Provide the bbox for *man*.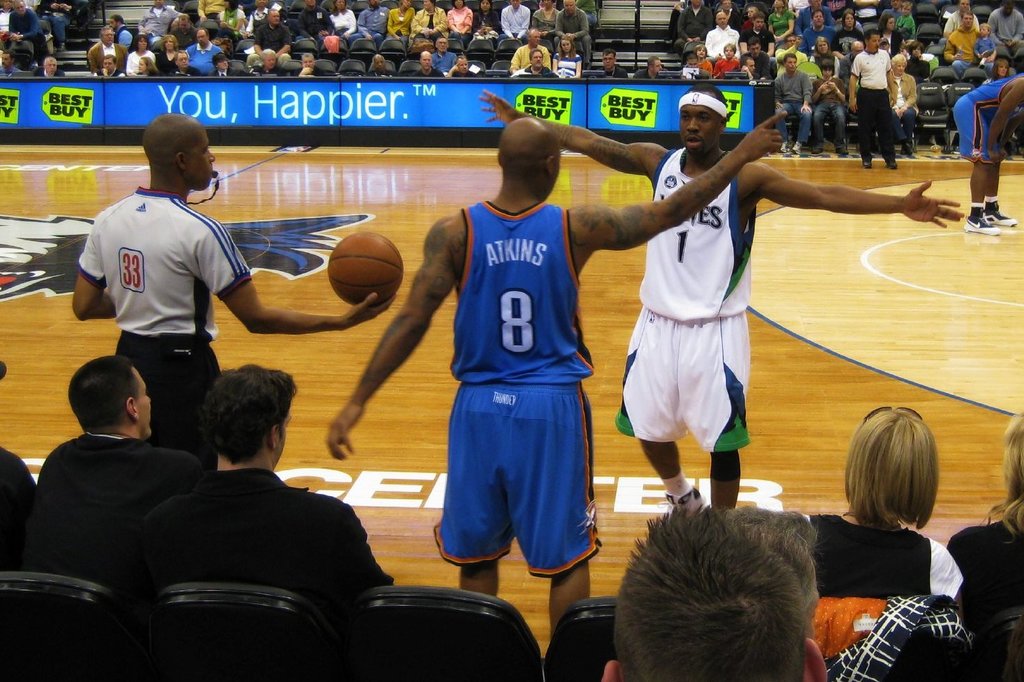
(845, 27, 897, 168).
